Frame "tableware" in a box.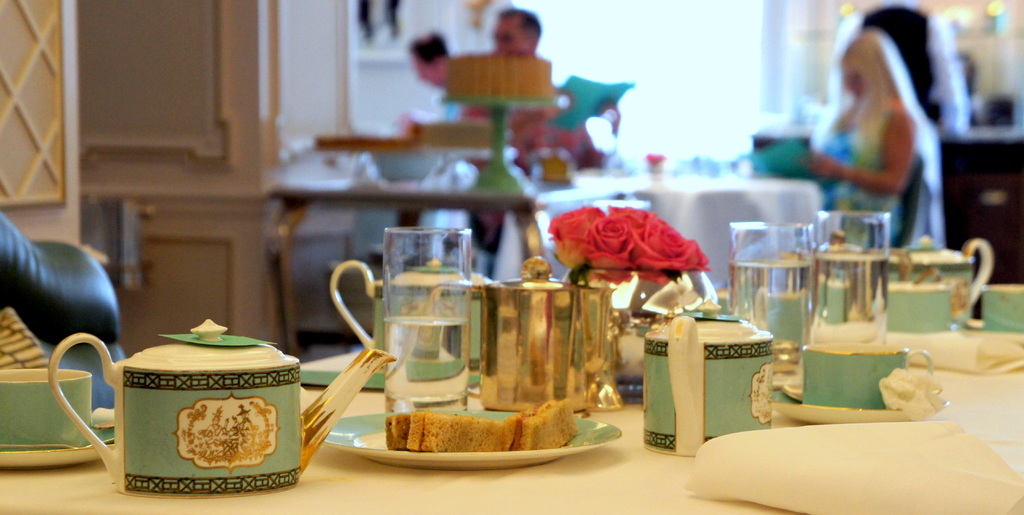
x1=45, y1=315, x2=400, y2=497.
